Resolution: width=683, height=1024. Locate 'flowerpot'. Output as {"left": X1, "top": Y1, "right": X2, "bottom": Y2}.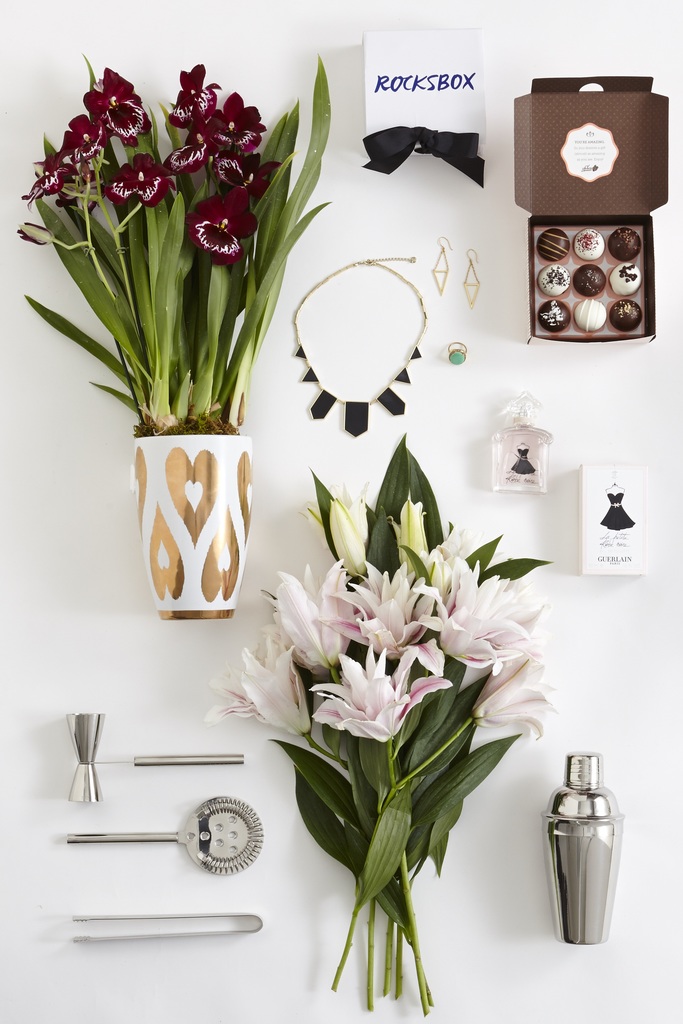
{"left": 104, "top": 385, "right": 251, "bottom": 630}.
